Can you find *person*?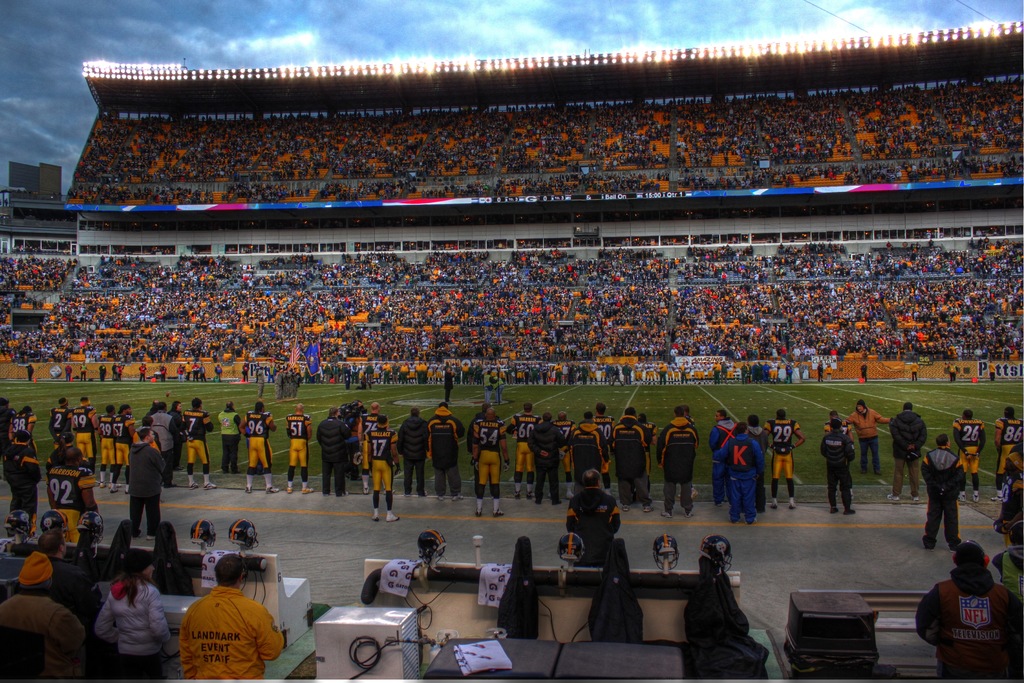
Yes, bounding box: box(711, 406, 737, 509).
